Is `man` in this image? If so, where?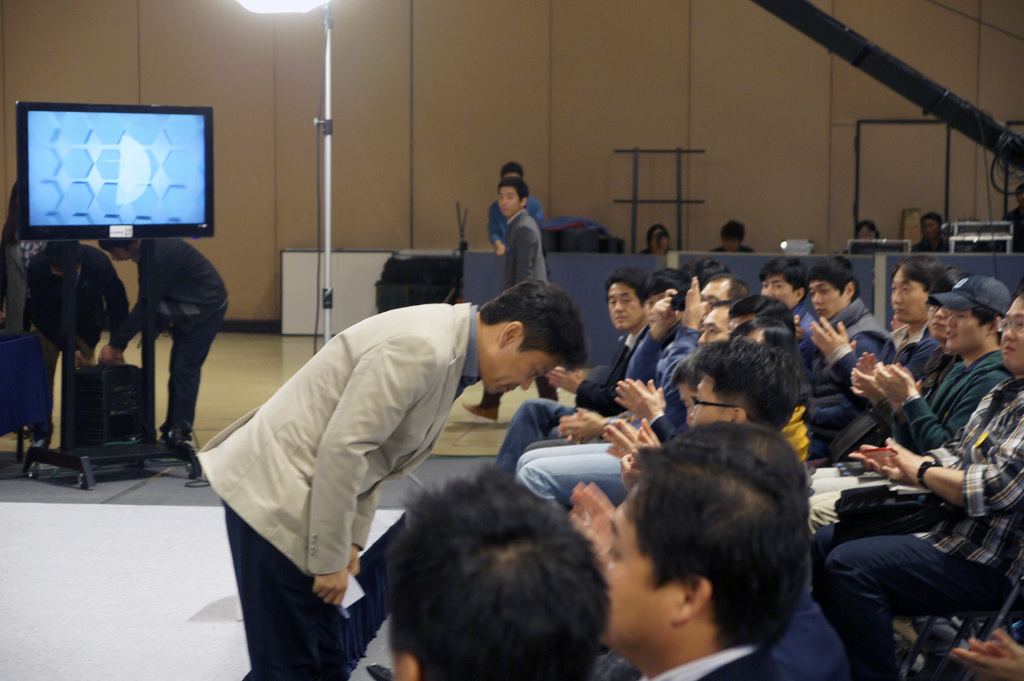
Yes, at bbox=[95, 236, 228, 464].
